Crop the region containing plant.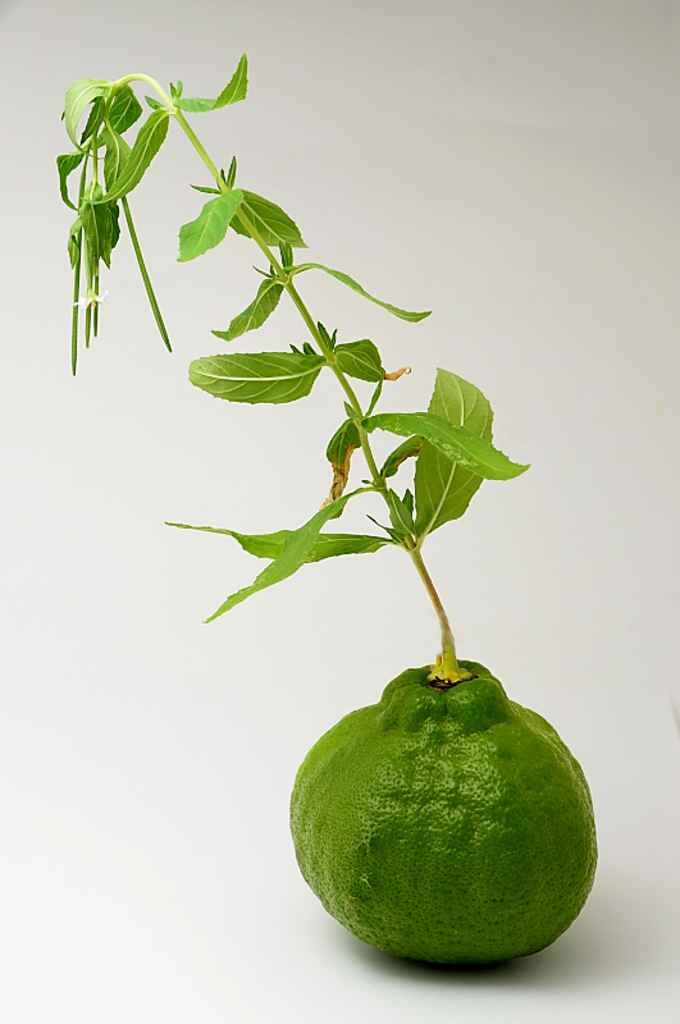
Crop region: l=50, t=100, r=634, b=923.
